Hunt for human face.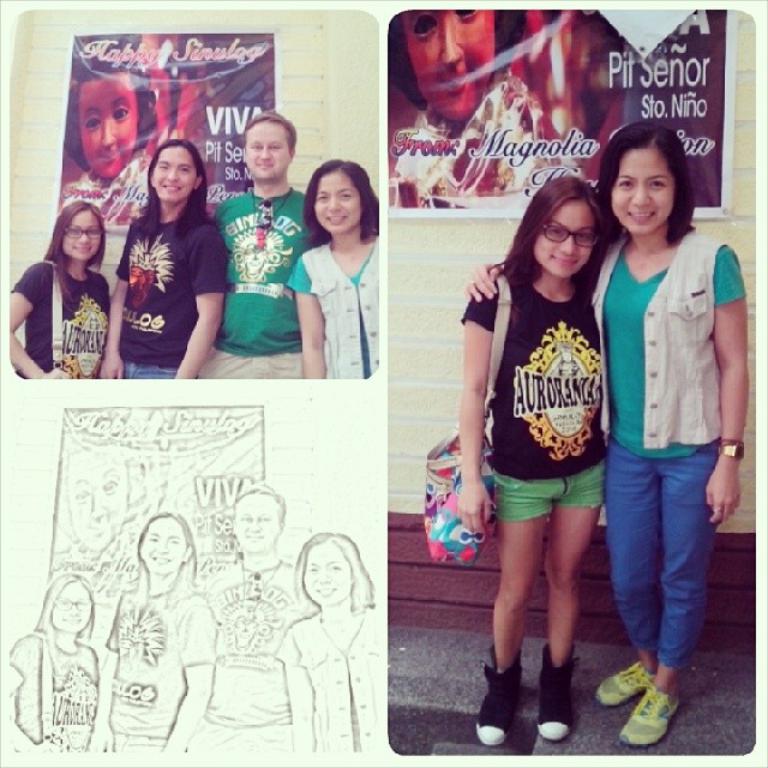
Hunted down at <bbox>403, 8, 497, 125</bbox>.
